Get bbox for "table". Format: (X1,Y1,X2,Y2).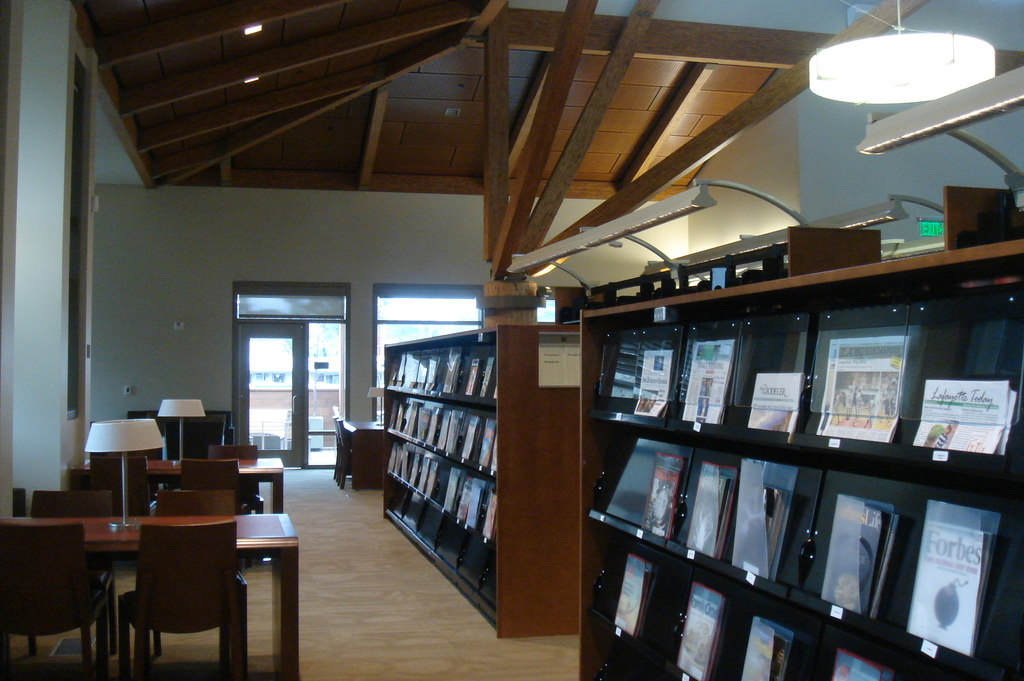
(71,455,285,514).
